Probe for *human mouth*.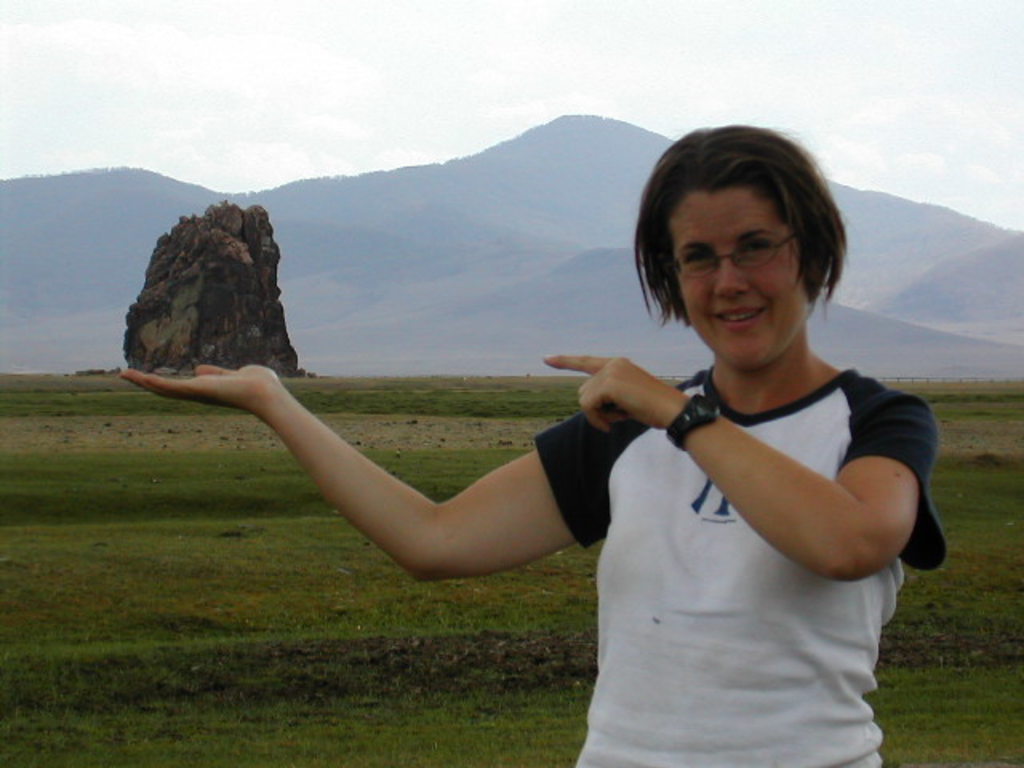
Probe result: box=[702, 301, 771, 334].
